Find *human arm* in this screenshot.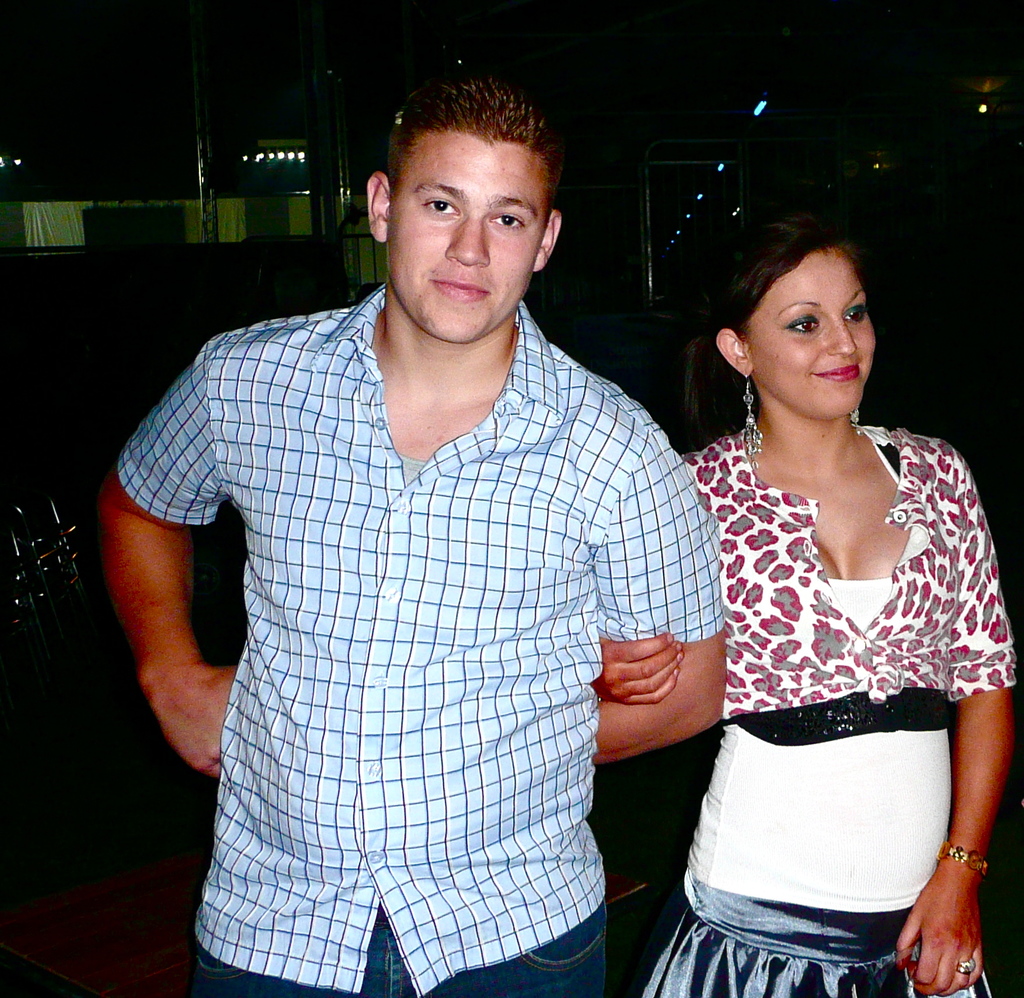
The bounding box for *human arm* is rect(604, 625, 691, 718).
